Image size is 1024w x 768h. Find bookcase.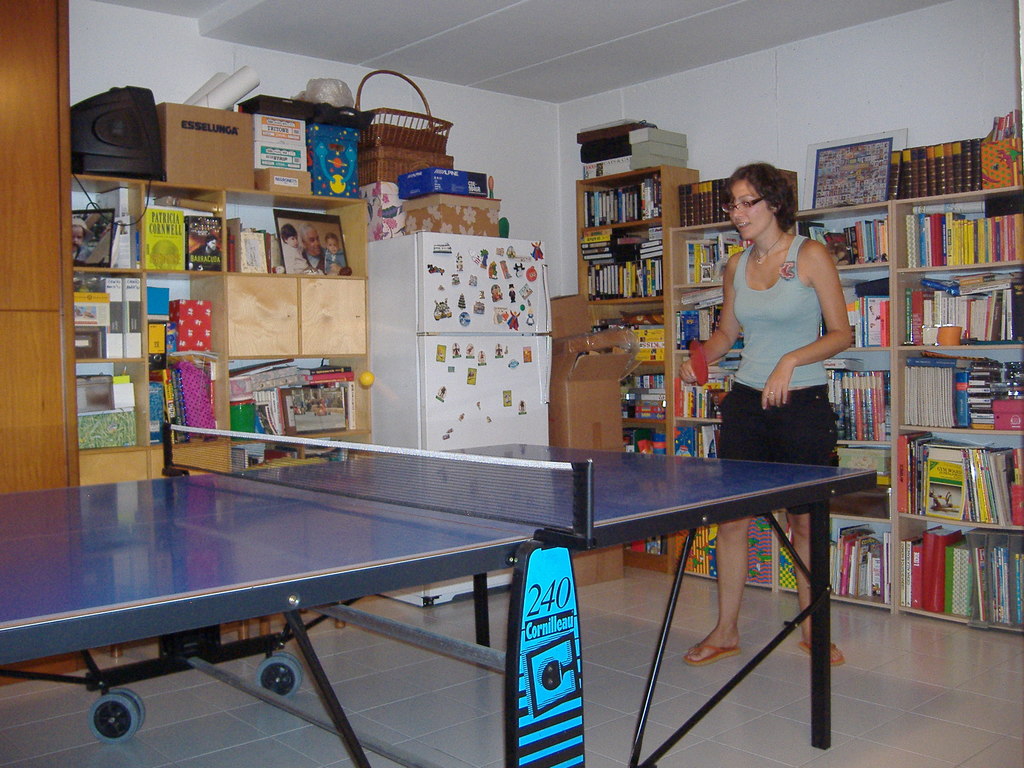
<bbox>68, 166, 370, 481</bbox>.
